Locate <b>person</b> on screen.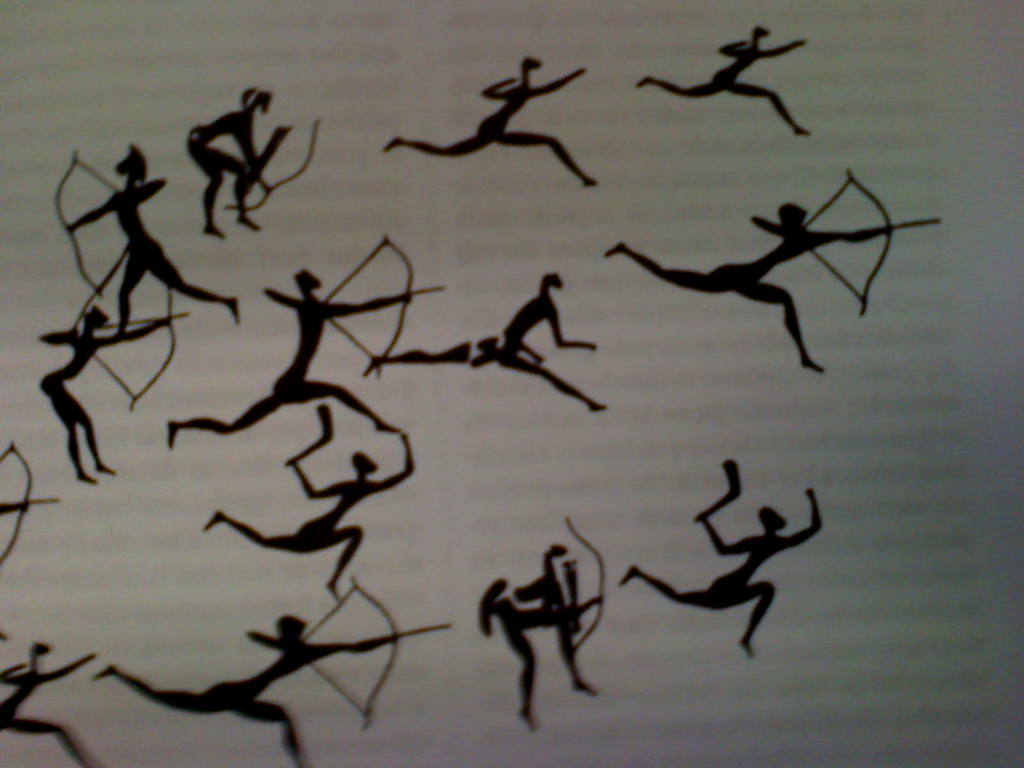
On screen at (387,277,600,406).
